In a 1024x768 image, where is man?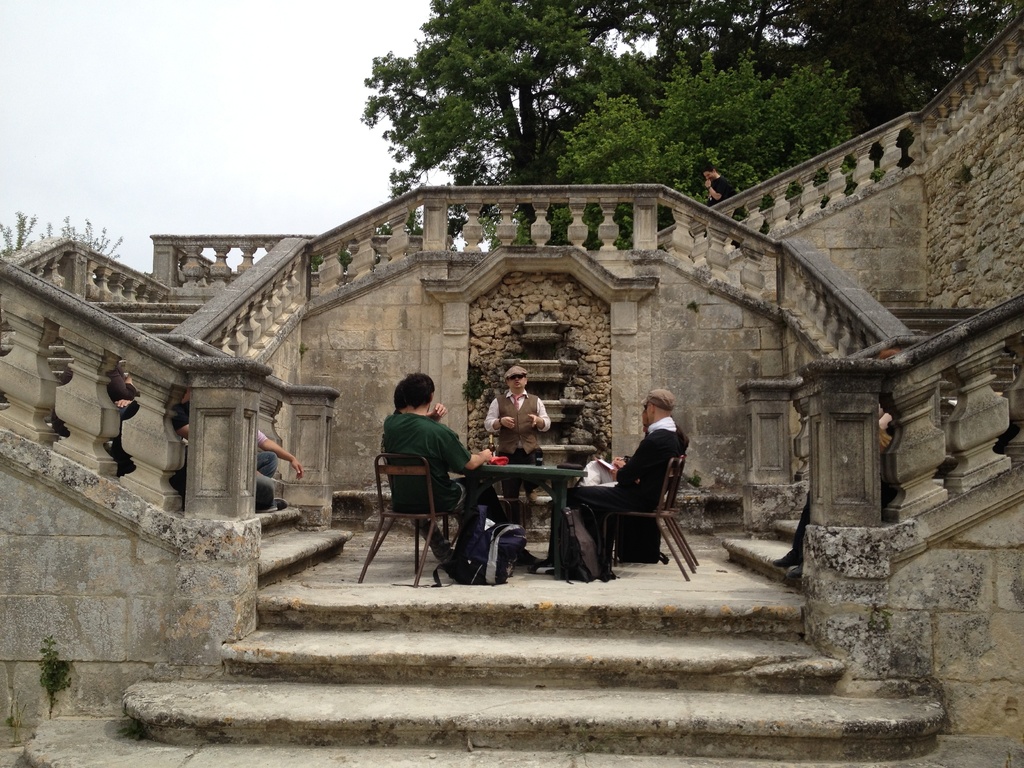
Rect(568, 394, 694, 583).
